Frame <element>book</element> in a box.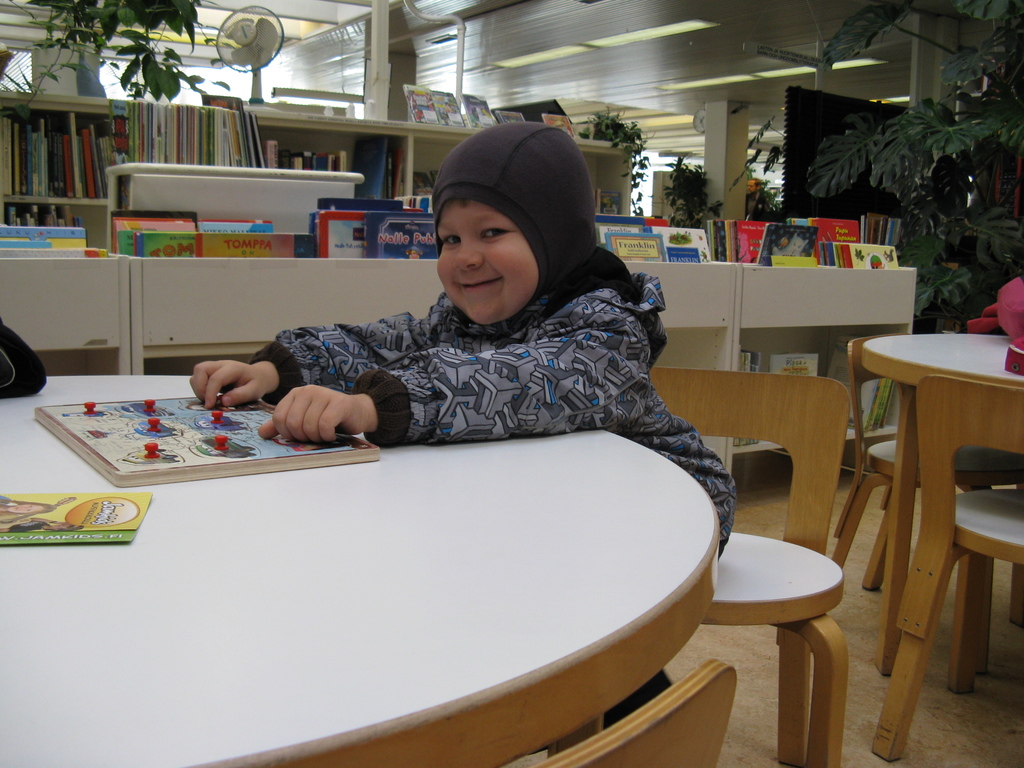
rect(733, 346, 763, 447).
